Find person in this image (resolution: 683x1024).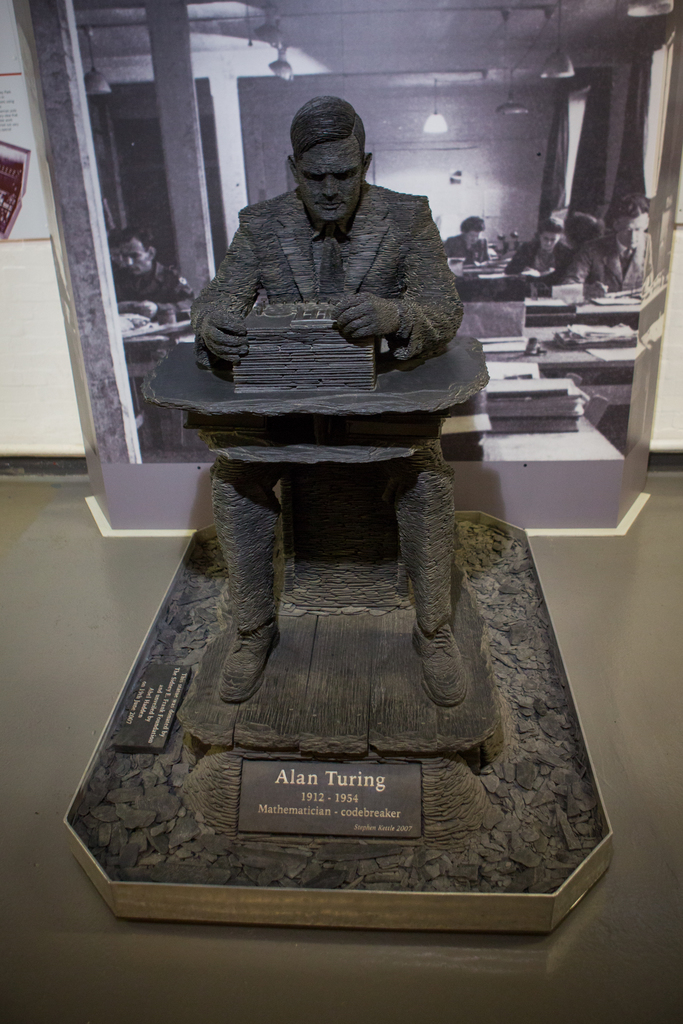
locate(145, 127, 534, 828).
